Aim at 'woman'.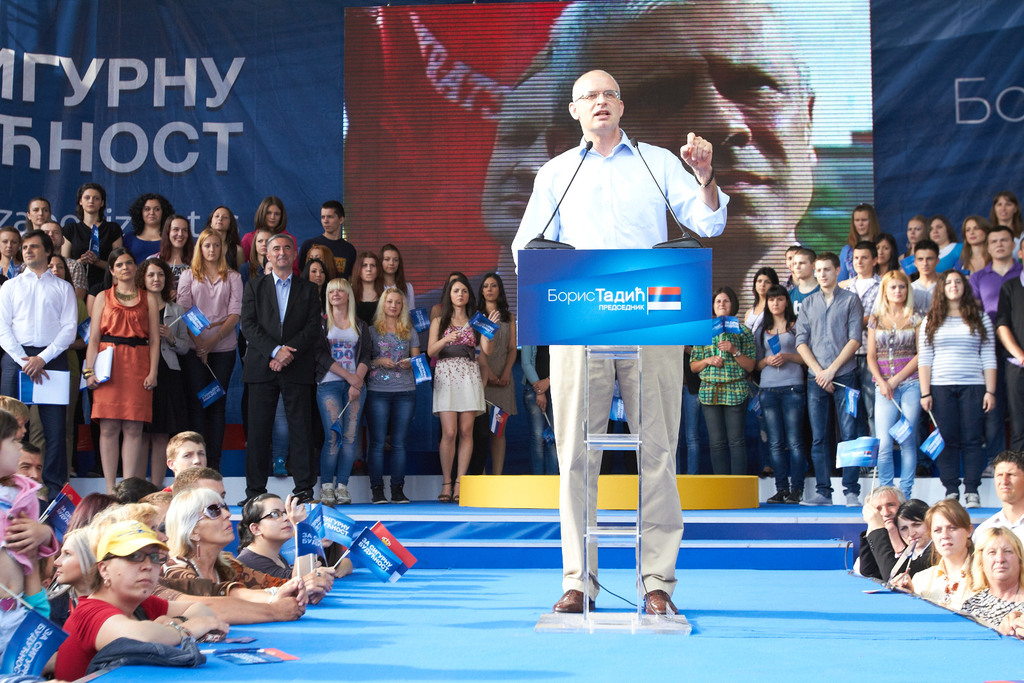
Aimed at crop(58, 184, 126, 284).
